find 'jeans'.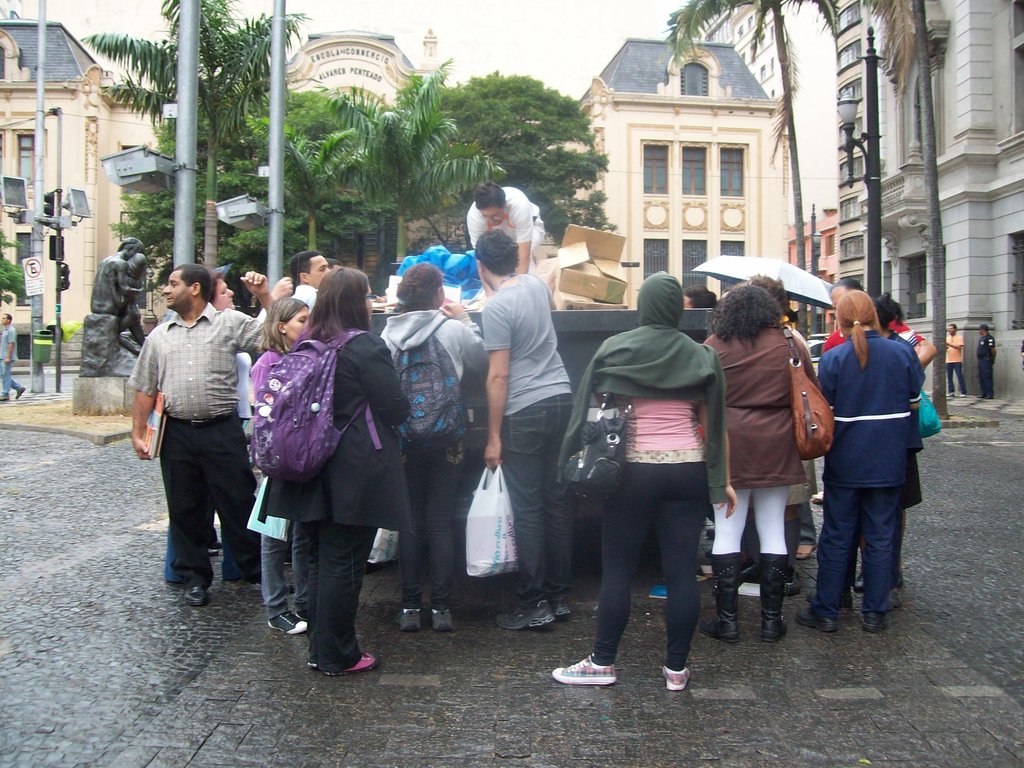
box=[301, 516, 376, 669].
